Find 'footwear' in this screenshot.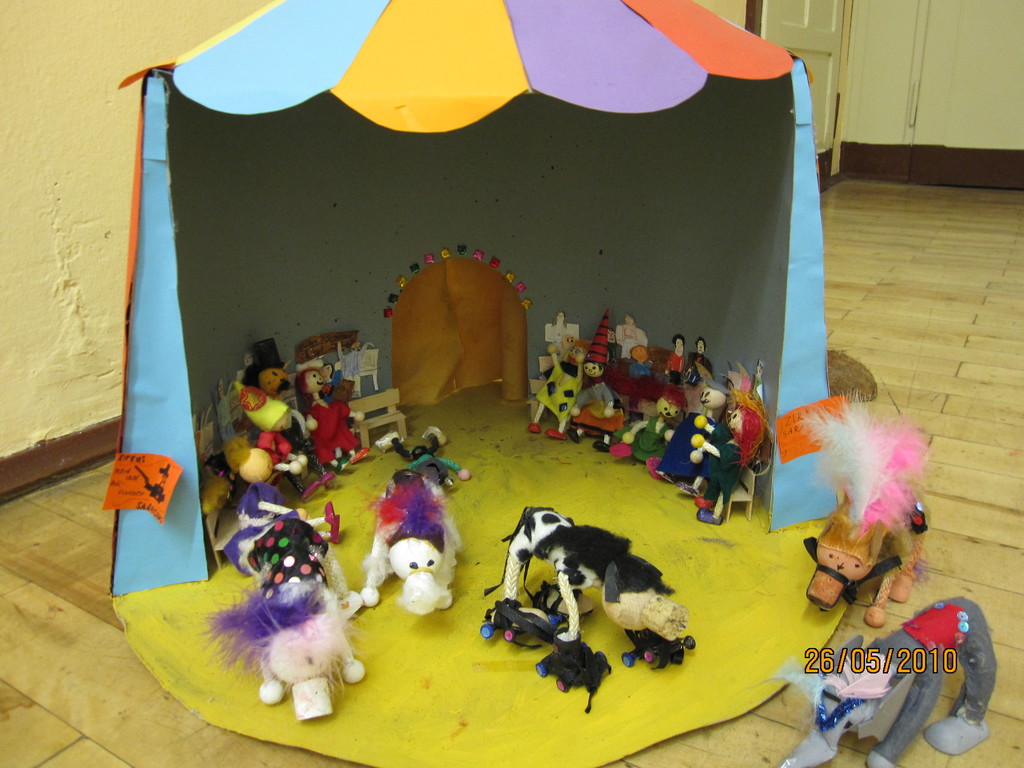
The bounding box for 'footwear' is region(324, 500, 336, 525).
